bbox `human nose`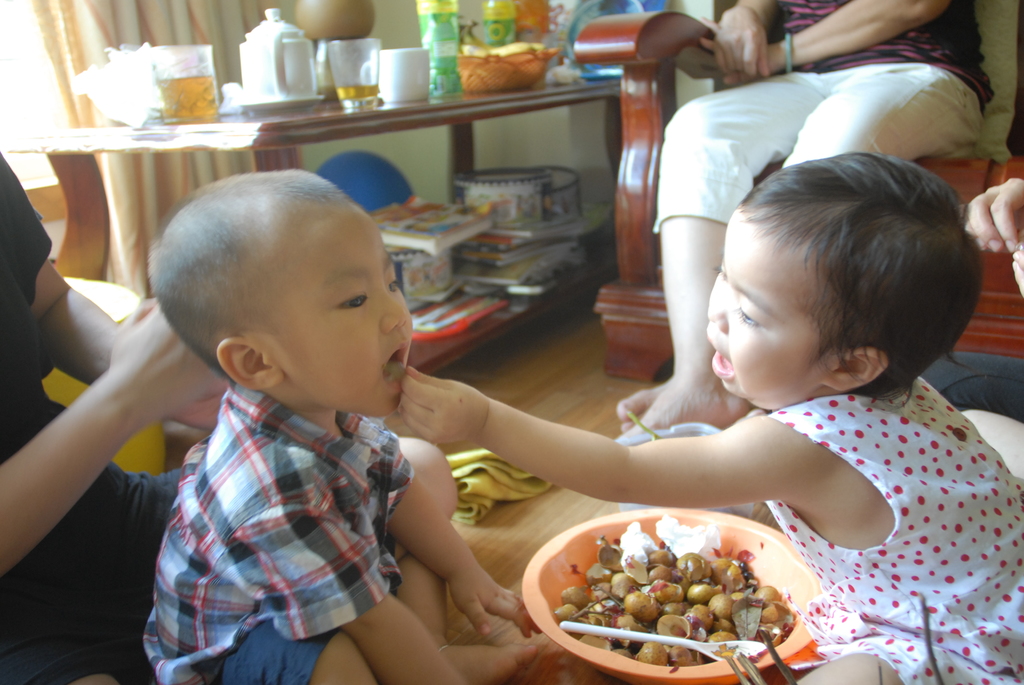
pyautogui.locateOnScreen(705, 292, 724, 331)
